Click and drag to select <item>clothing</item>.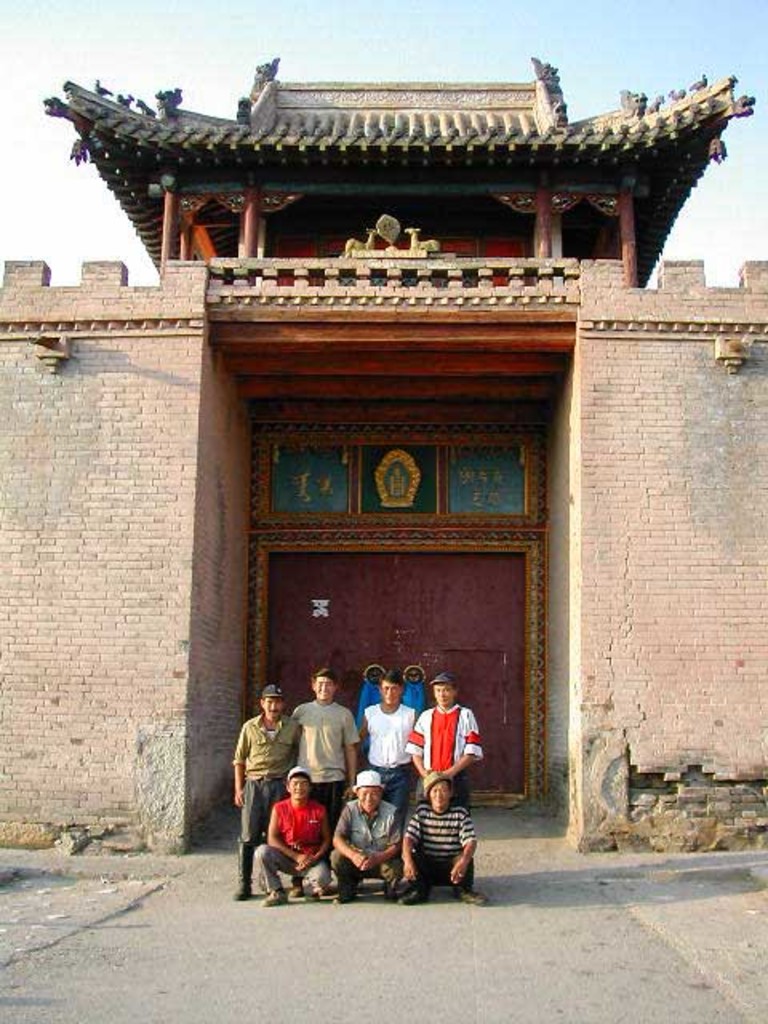
Selection: <region>362, 707, 421, 798</region>.
